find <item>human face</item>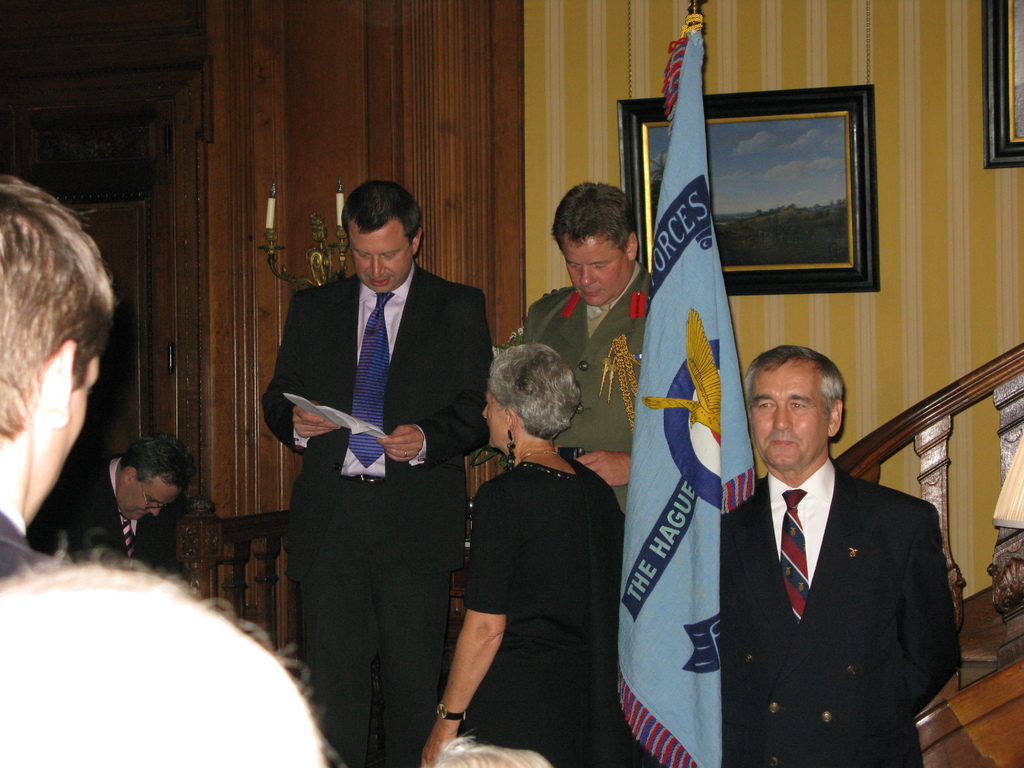
356,229,405,292
